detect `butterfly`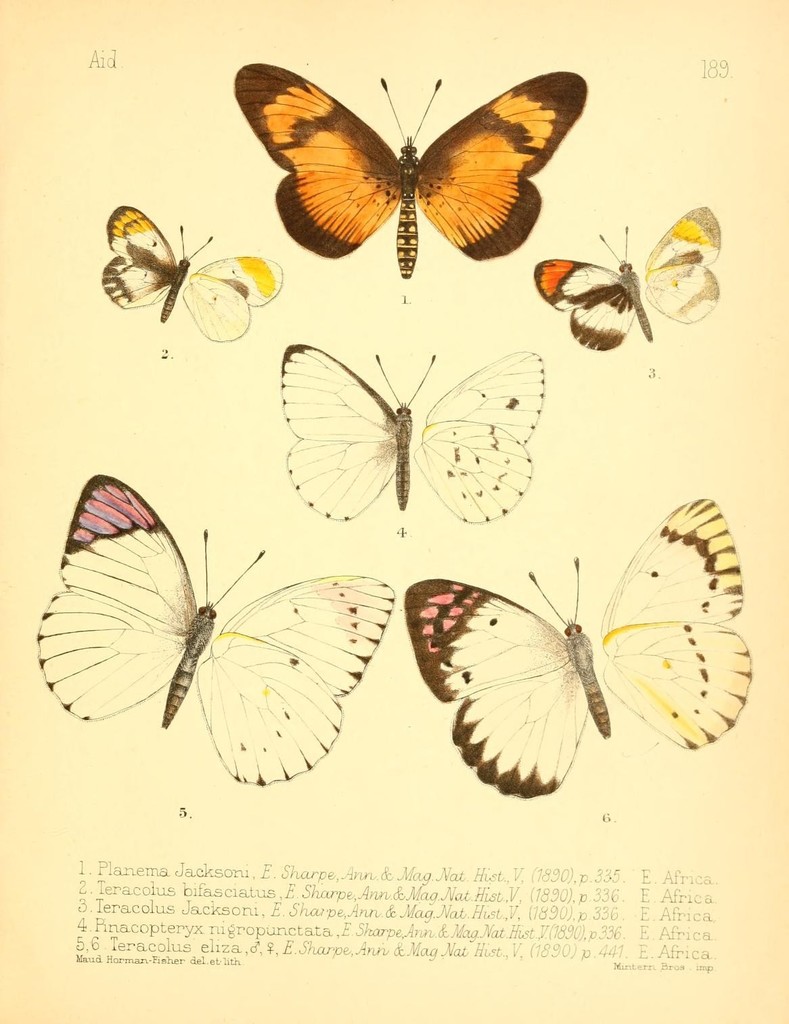
box(95, 209, 281, 347)
